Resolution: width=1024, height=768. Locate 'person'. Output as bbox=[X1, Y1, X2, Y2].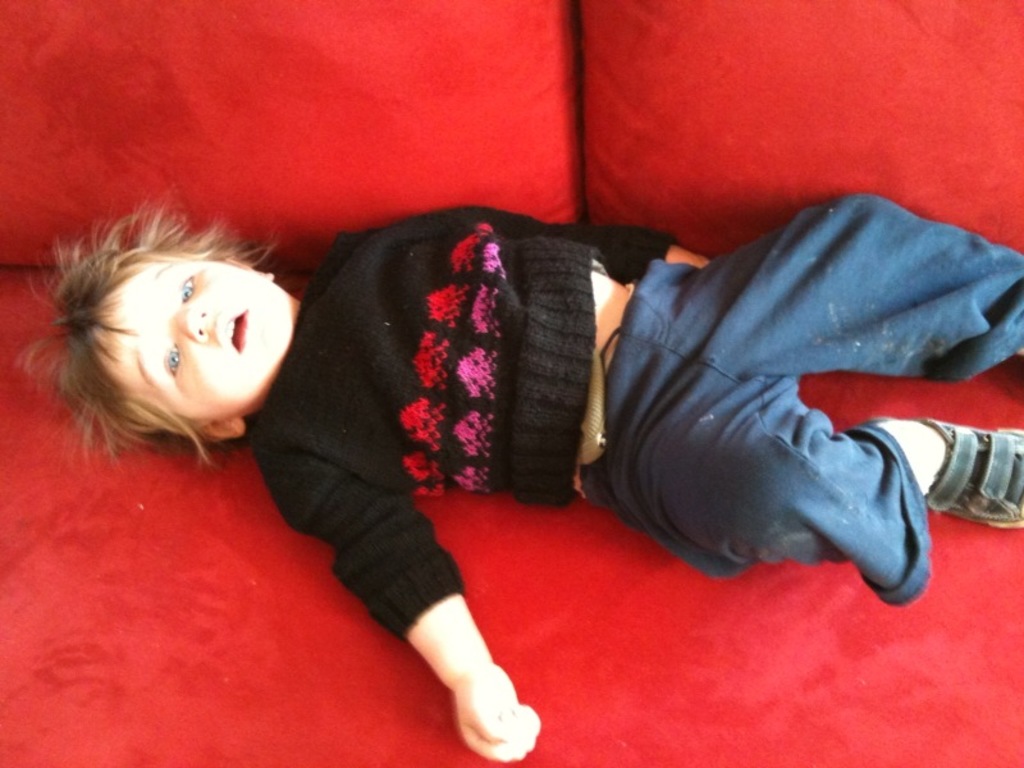
bbox=[13, 188, 1023, 763].
